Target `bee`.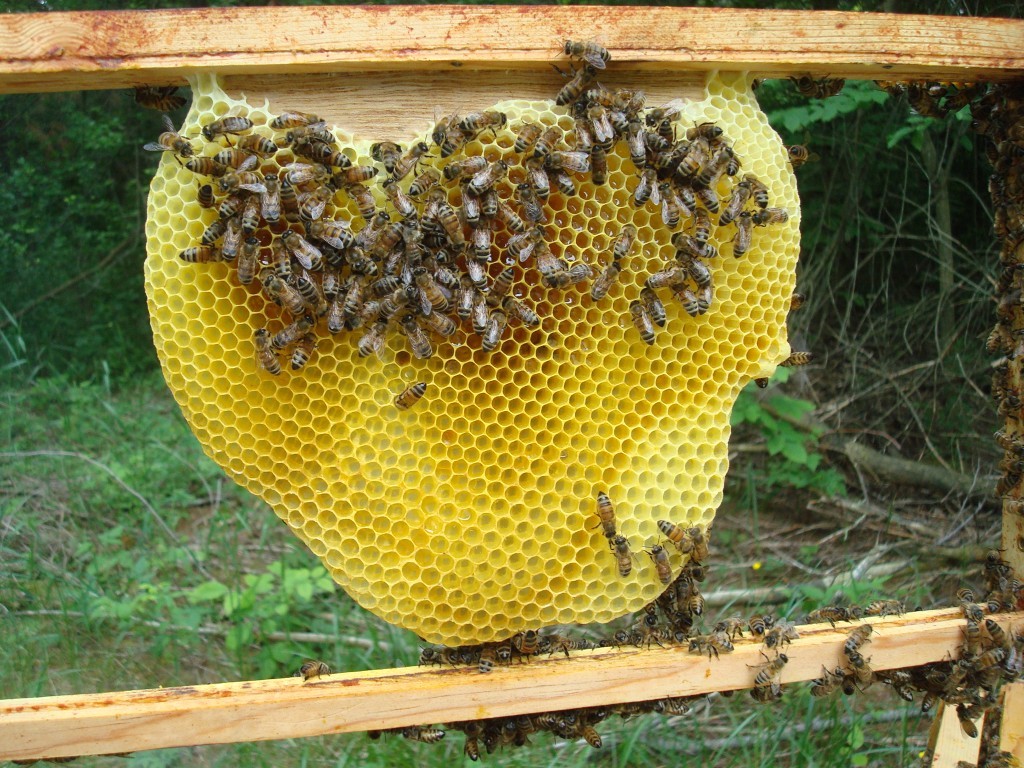
Target region: region(467, 304, 512, 351).
